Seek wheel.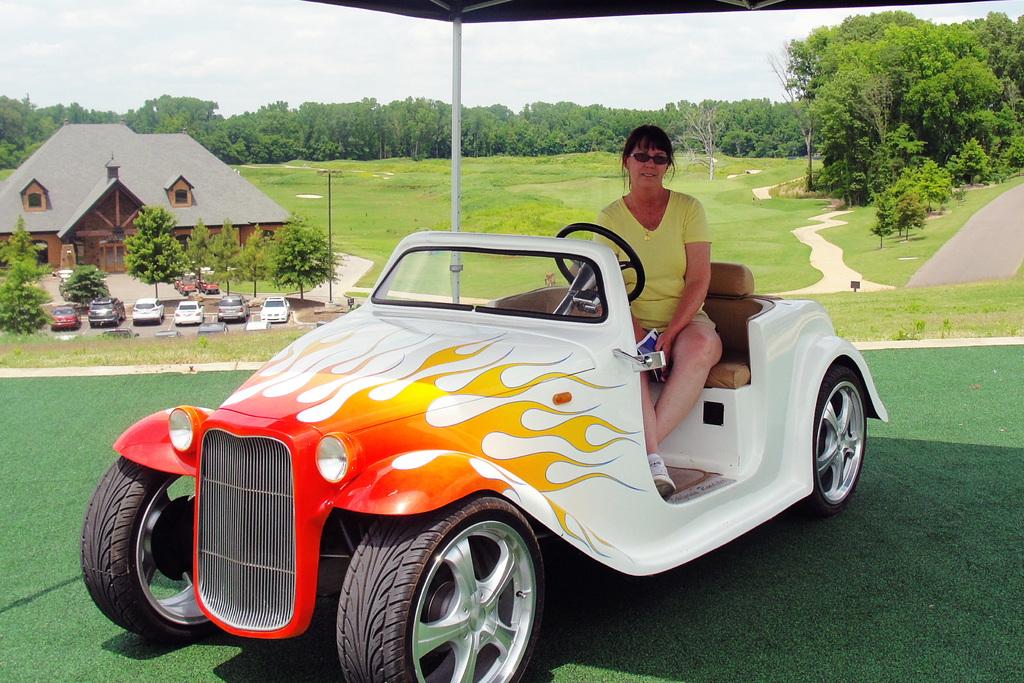
l=81, t=456, r=225, b=645.
